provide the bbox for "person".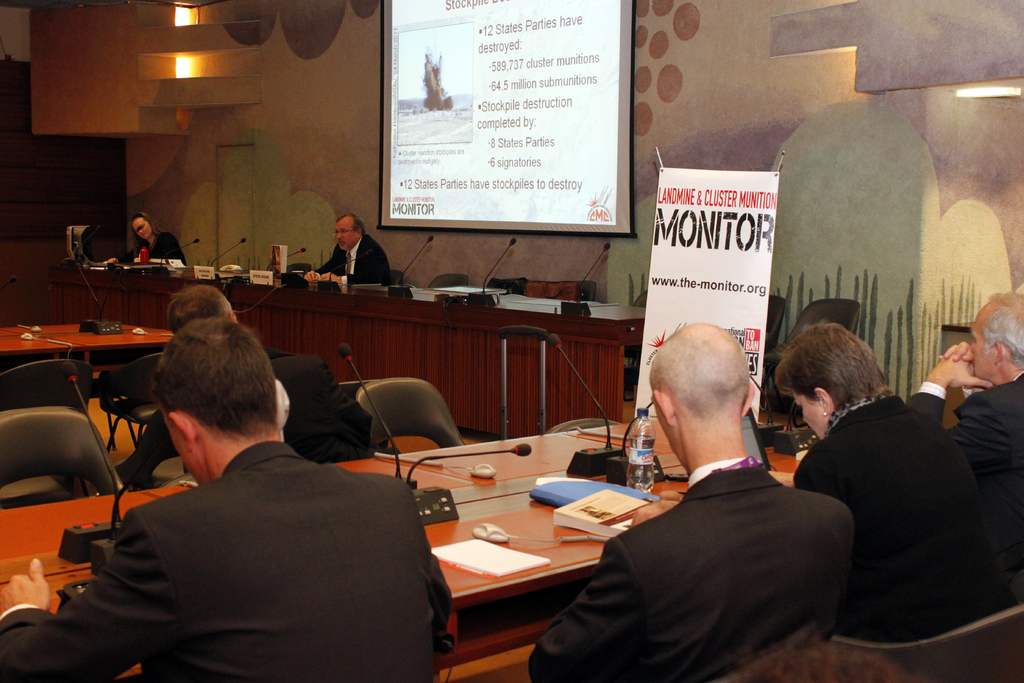
BBox(304, 213, 400, 295).
